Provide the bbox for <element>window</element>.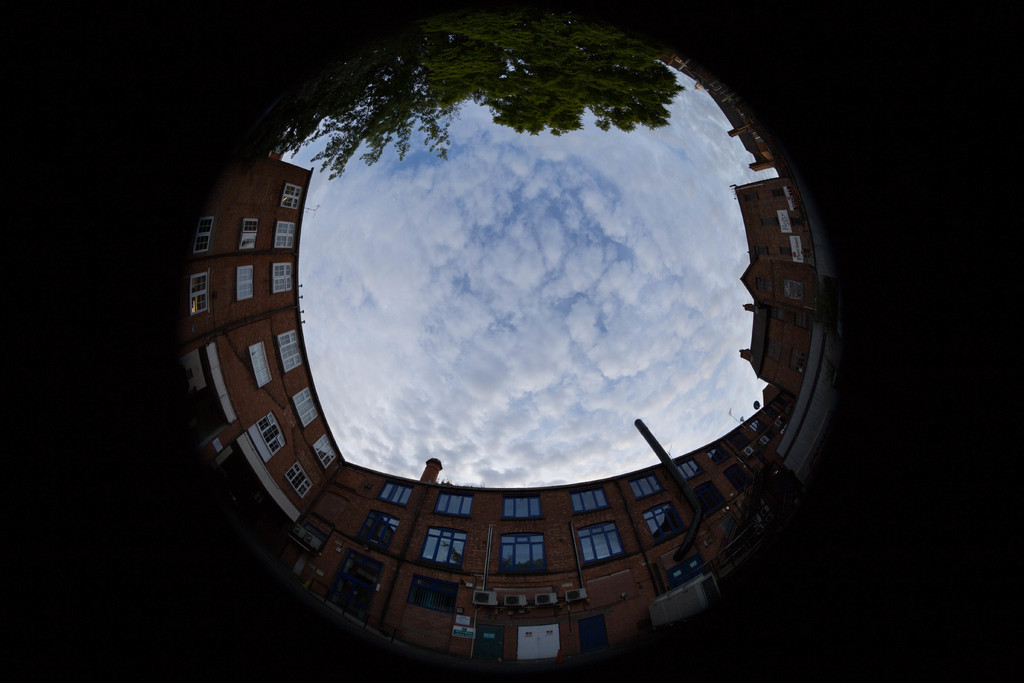
248/413/293/462.
